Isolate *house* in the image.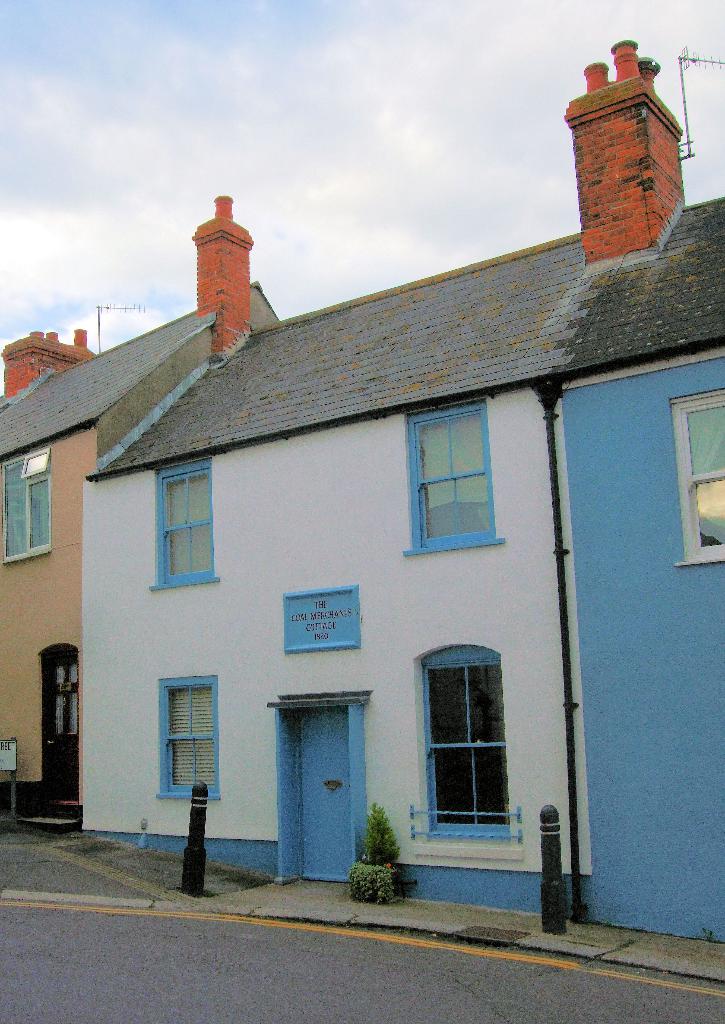
Isolated region: region(90, 31, 724, 955).
